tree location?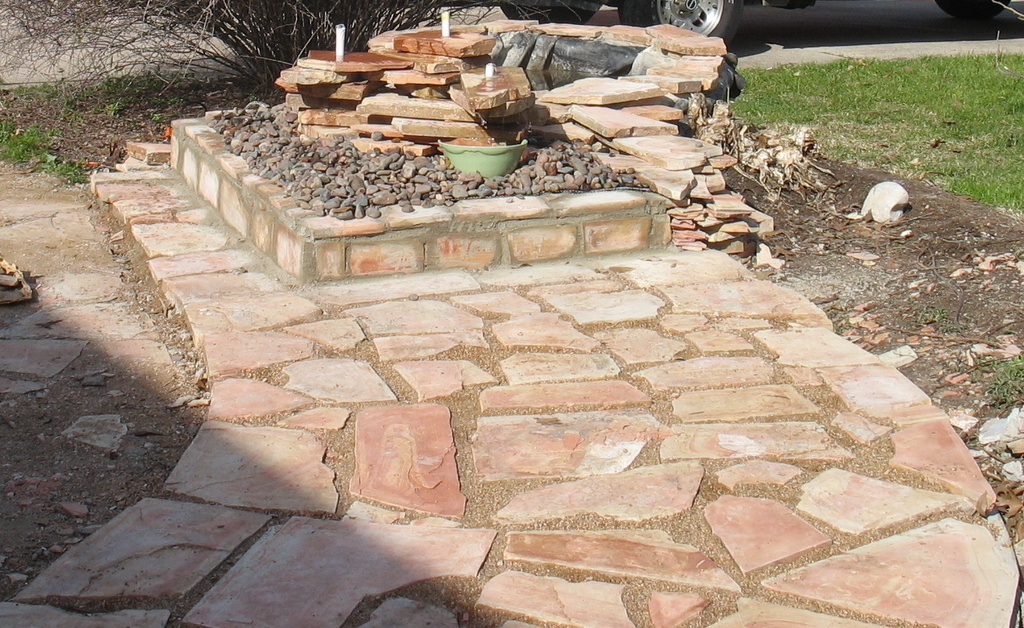
select_region(3, 0, 616, 102)
